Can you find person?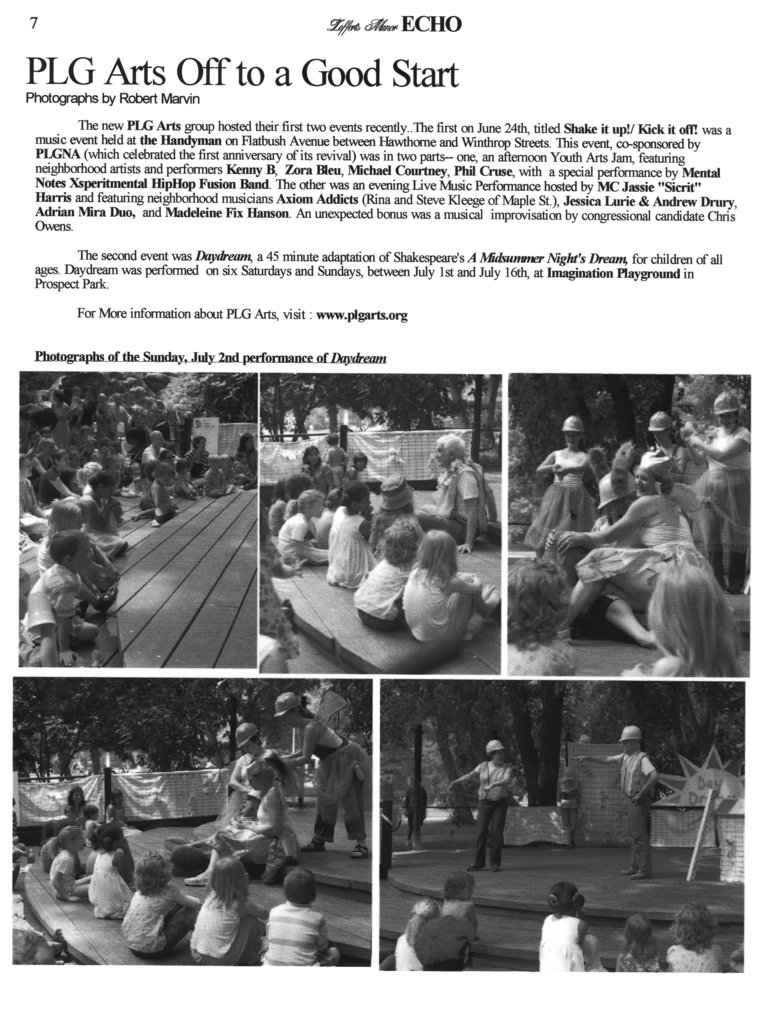
Yes, bounding box: <bbox>574, 724, 653, 881</bbox>.
